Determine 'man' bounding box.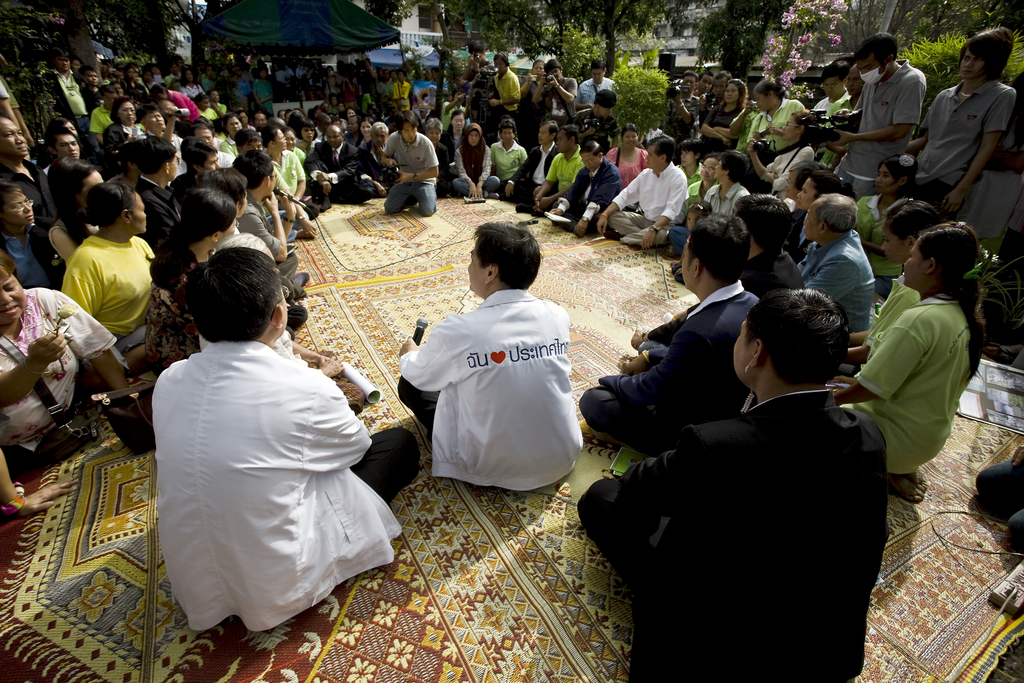
Determined: 737:194:801:300.
